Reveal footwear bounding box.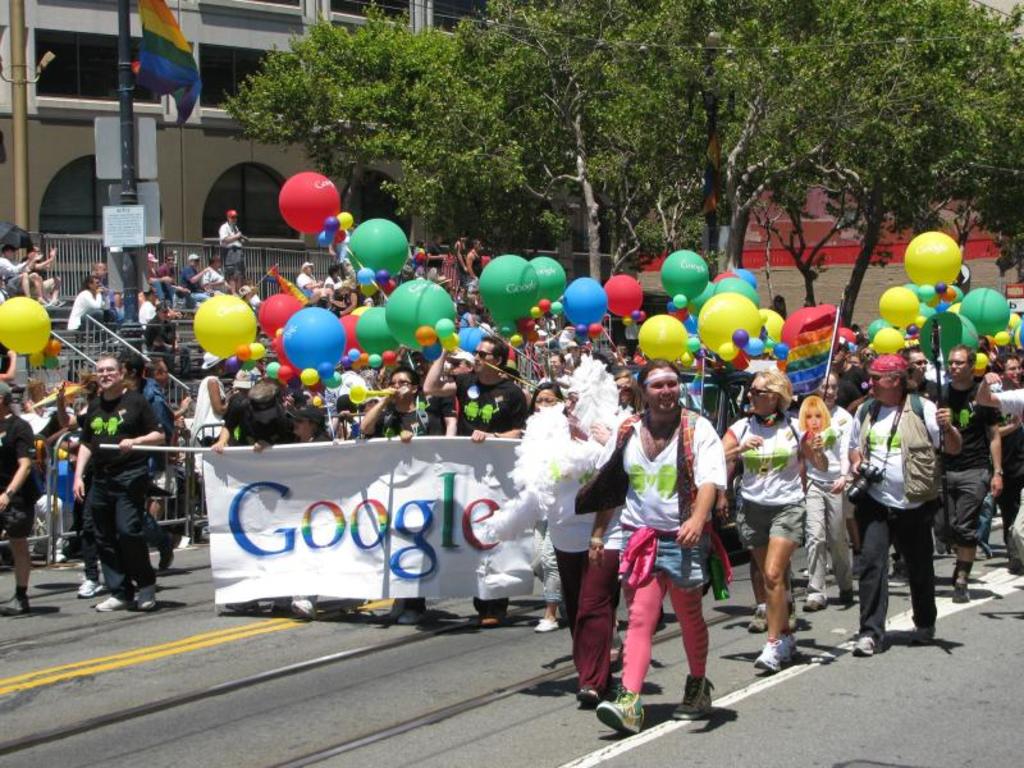
Revealed: bbox(99, 594, 132, 607).
